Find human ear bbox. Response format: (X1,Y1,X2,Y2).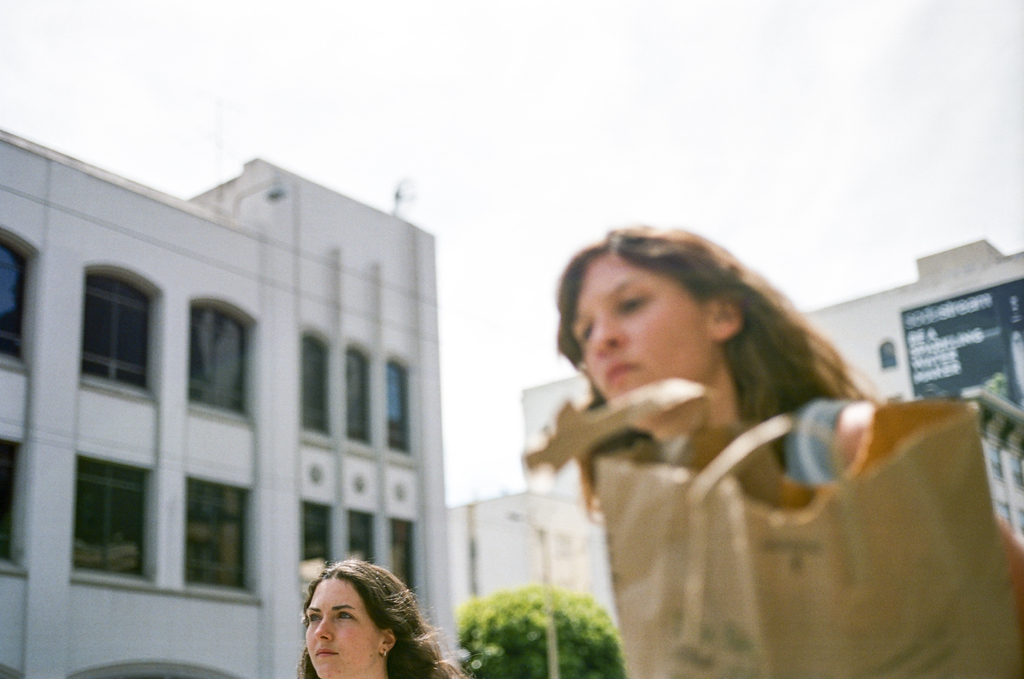
(710,296,743,338).
